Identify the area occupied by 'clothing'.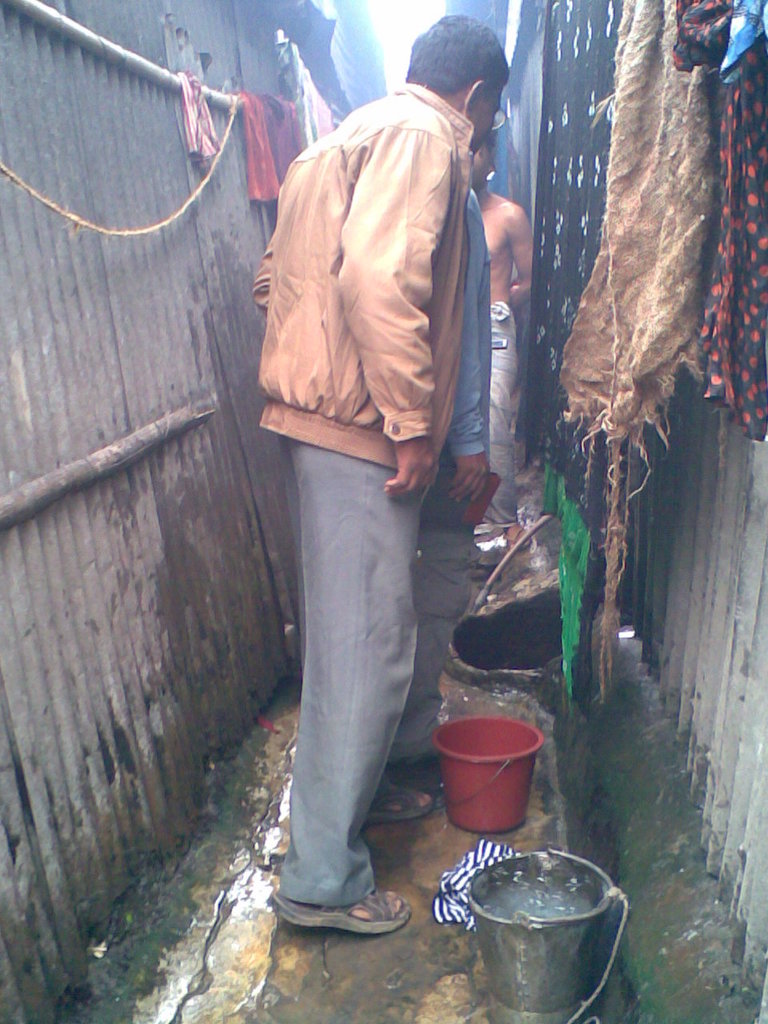
Area: [246, 79, 478, 901].
